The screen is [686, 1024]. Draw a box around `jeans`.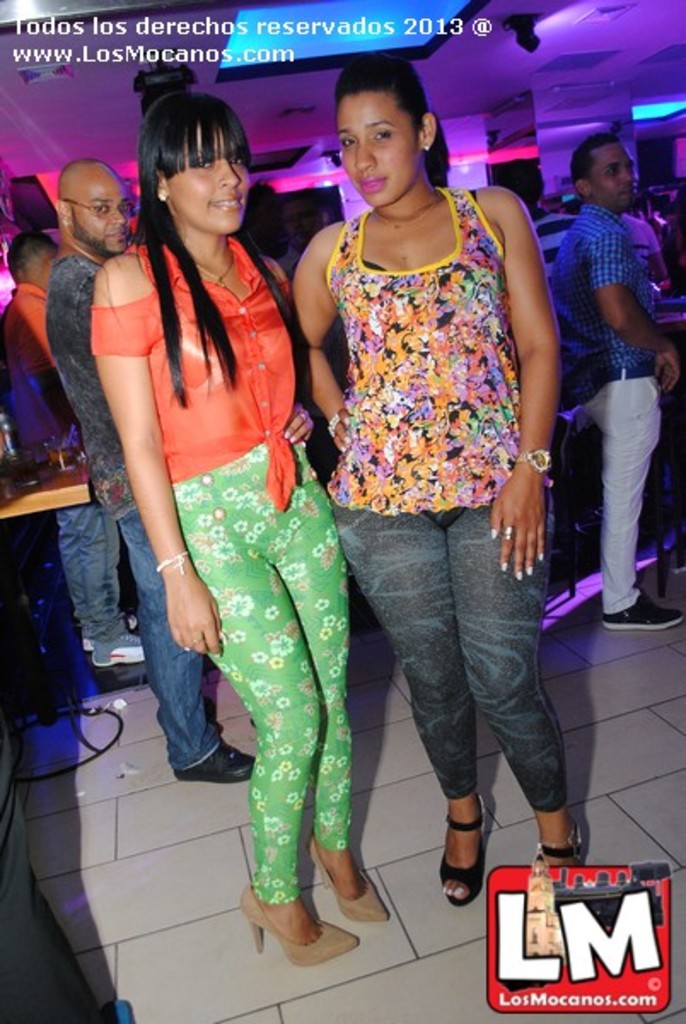
<region>104, 492, 230, 773</region>.
